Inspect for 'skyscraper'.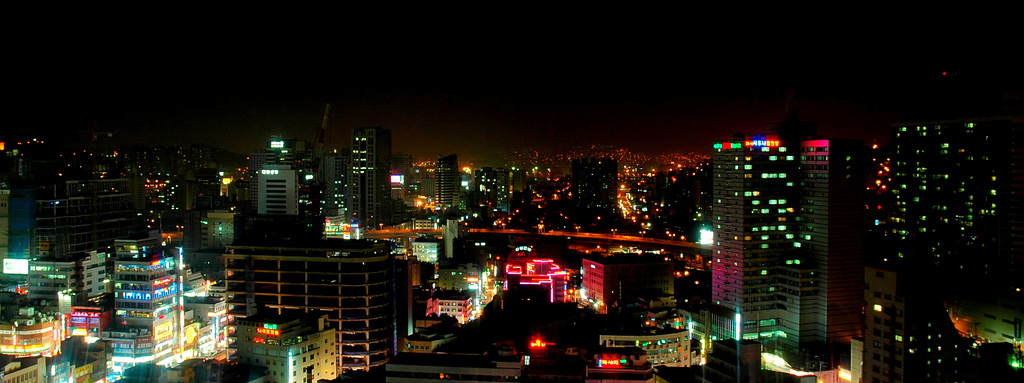
Inspection: 874 117 1001 382.
